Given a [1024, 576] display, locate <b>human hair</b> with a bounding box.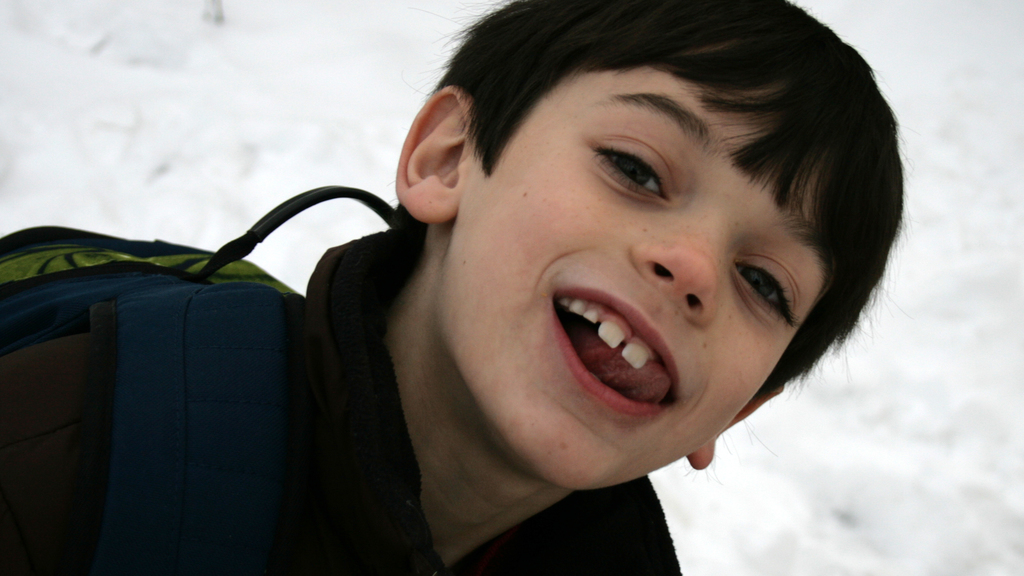
Located: bbox=[402, 0, 913, 355].
